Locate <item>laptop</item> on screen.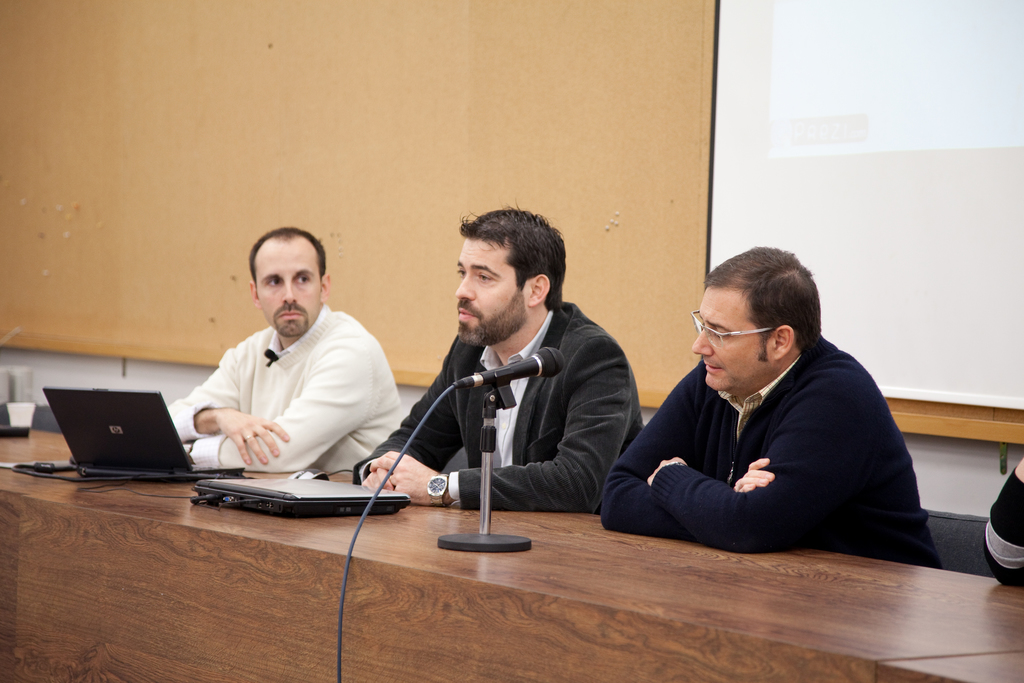
On screen at Rect(192, 481, 410, 520).
